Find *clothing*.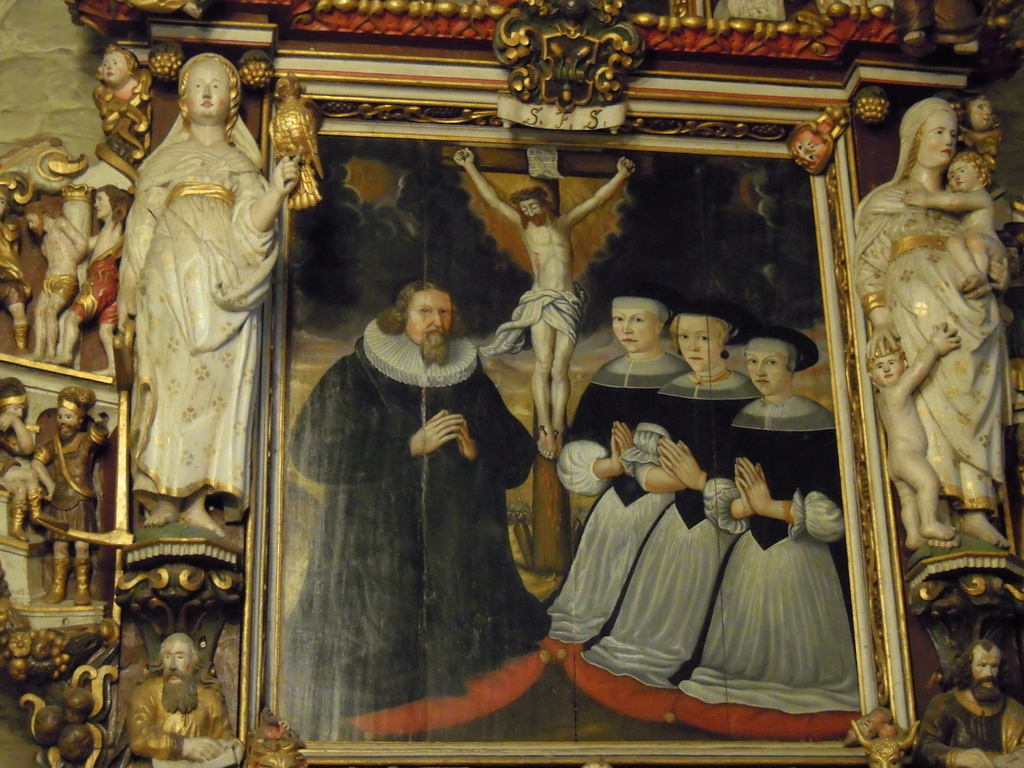
x1=555 y1=352 x2=691 y2=643.
